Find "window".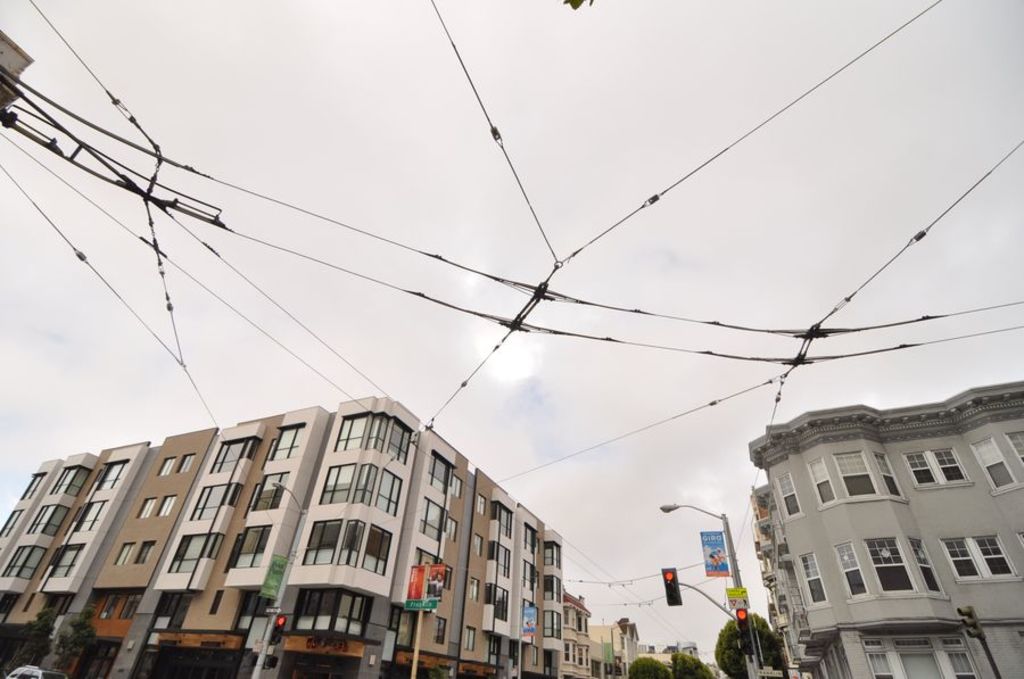
BBox(157, 497, 173, 516).
